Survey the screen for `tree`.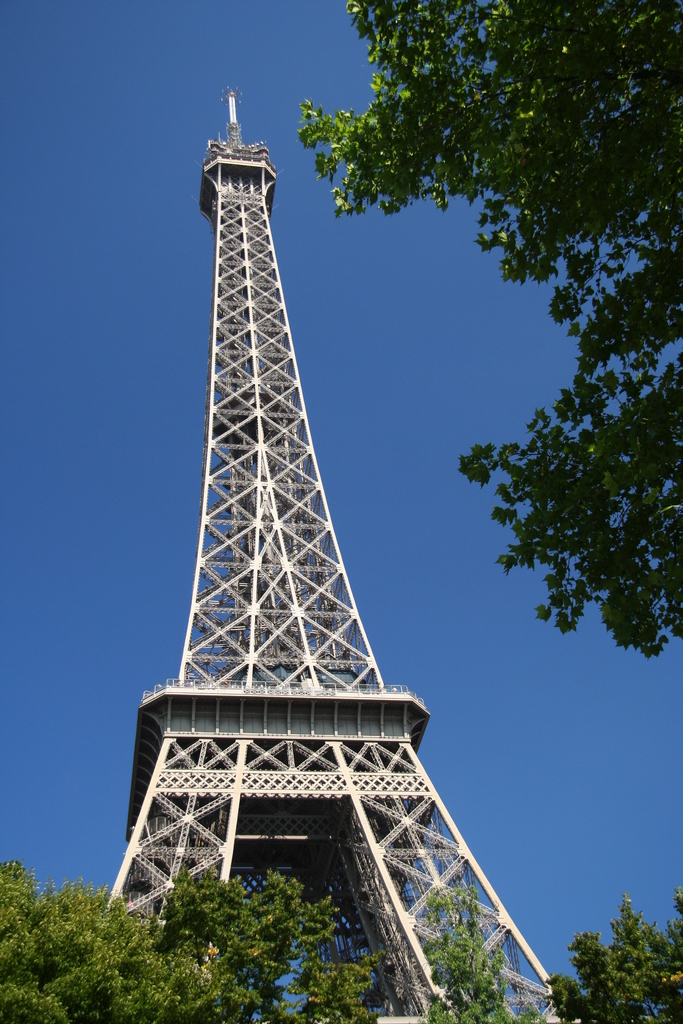
Survey found: rect(543, 890, 682, 1023).
